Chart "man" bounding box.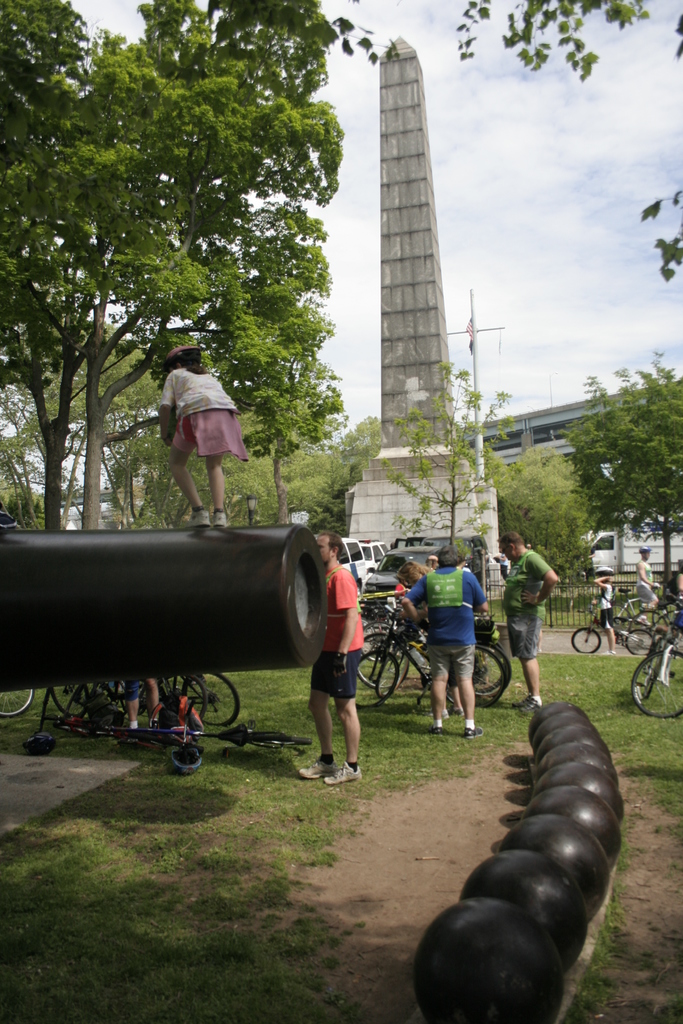
Charted: crop(491, 529, 563, 716).
